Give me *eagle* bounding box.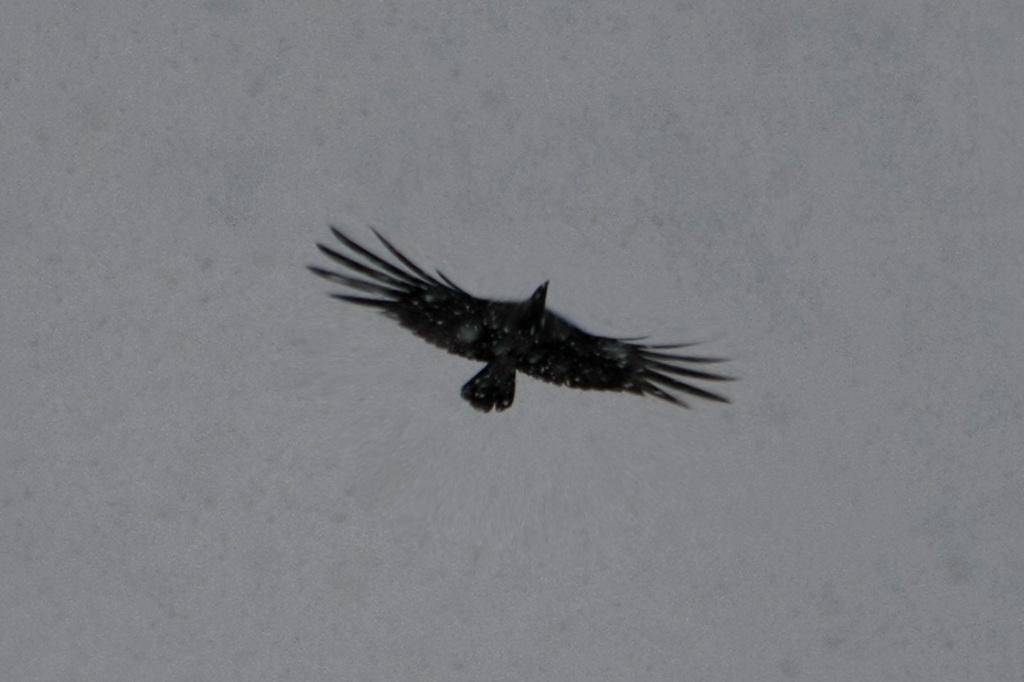
[298,221,742,420].
